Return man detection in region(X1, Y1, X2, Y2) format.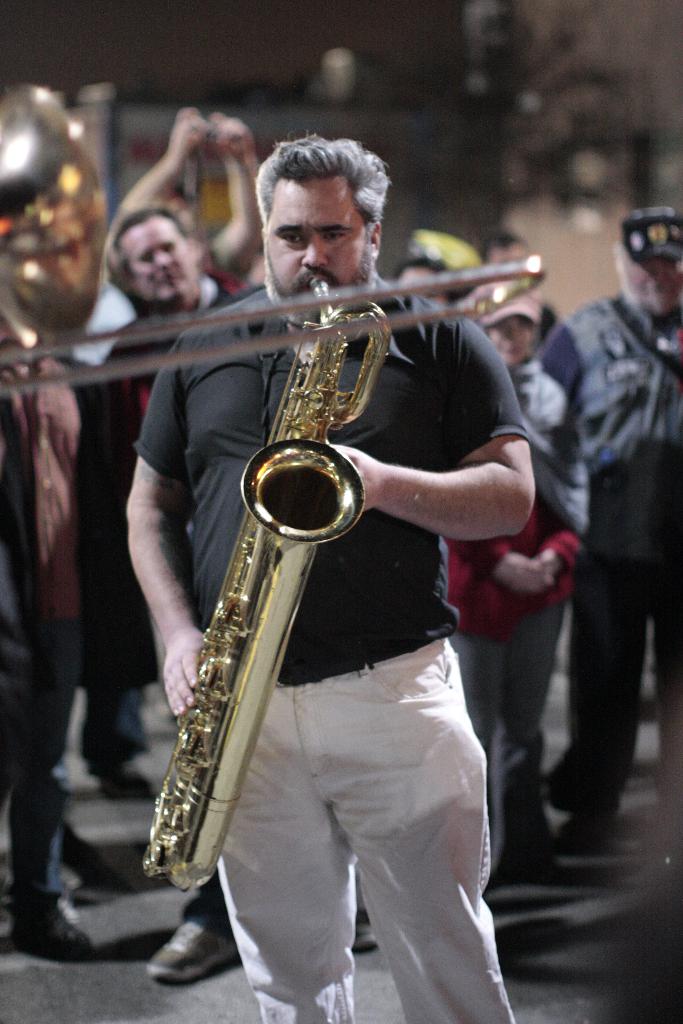
region(520, 186, 676, 885).
